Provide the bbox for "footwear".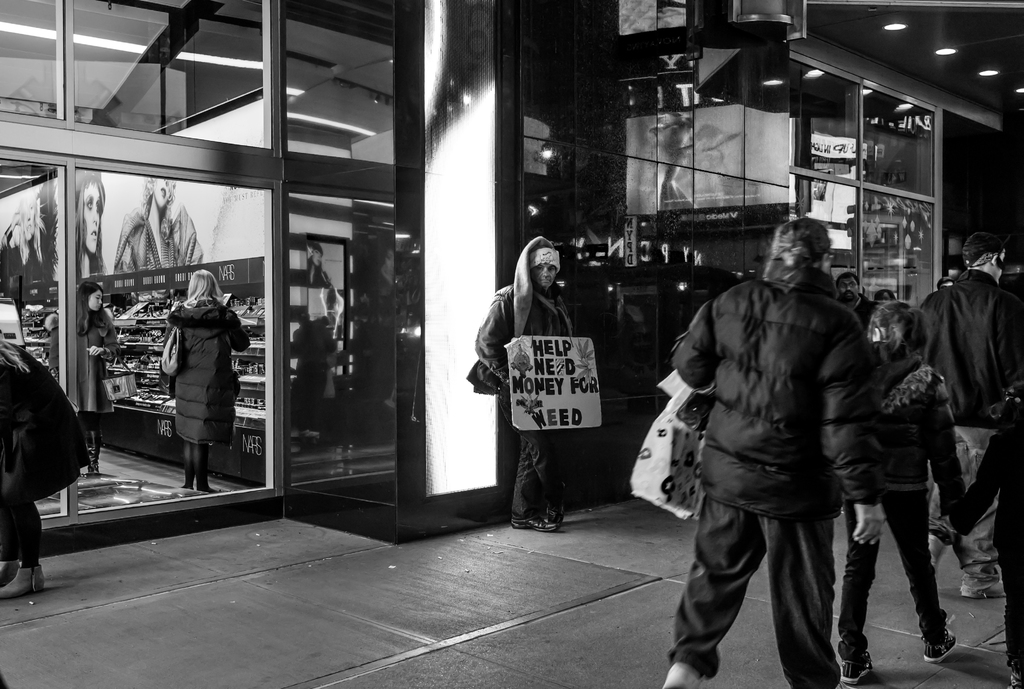
{"left": 546, "top": 482, "right": 566, "bottom": 528}.
